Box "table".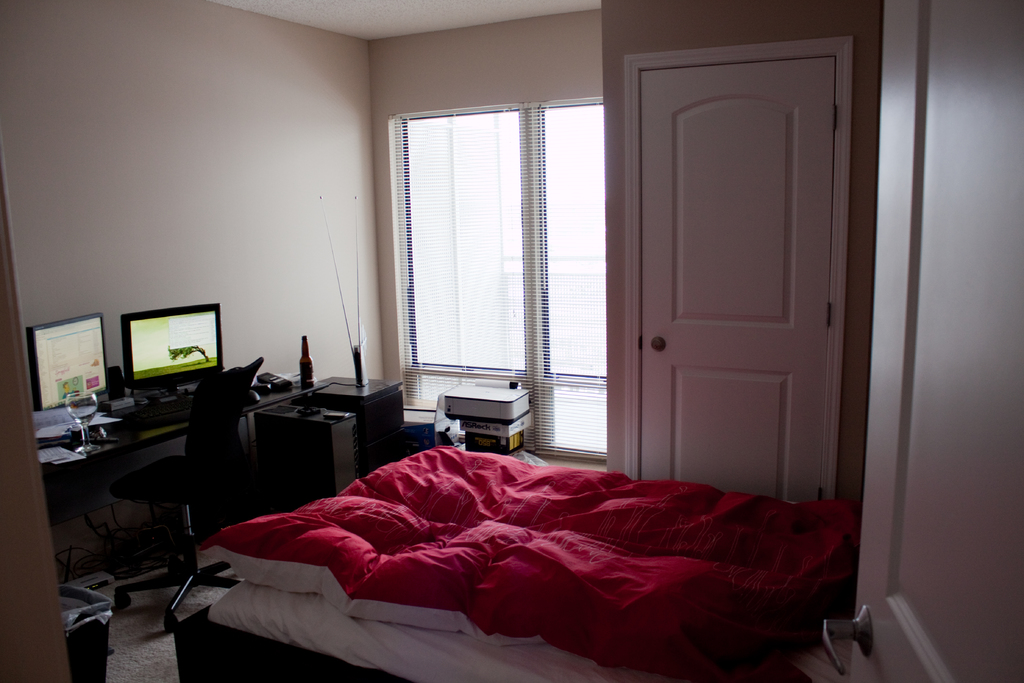
252 372 401 495.
